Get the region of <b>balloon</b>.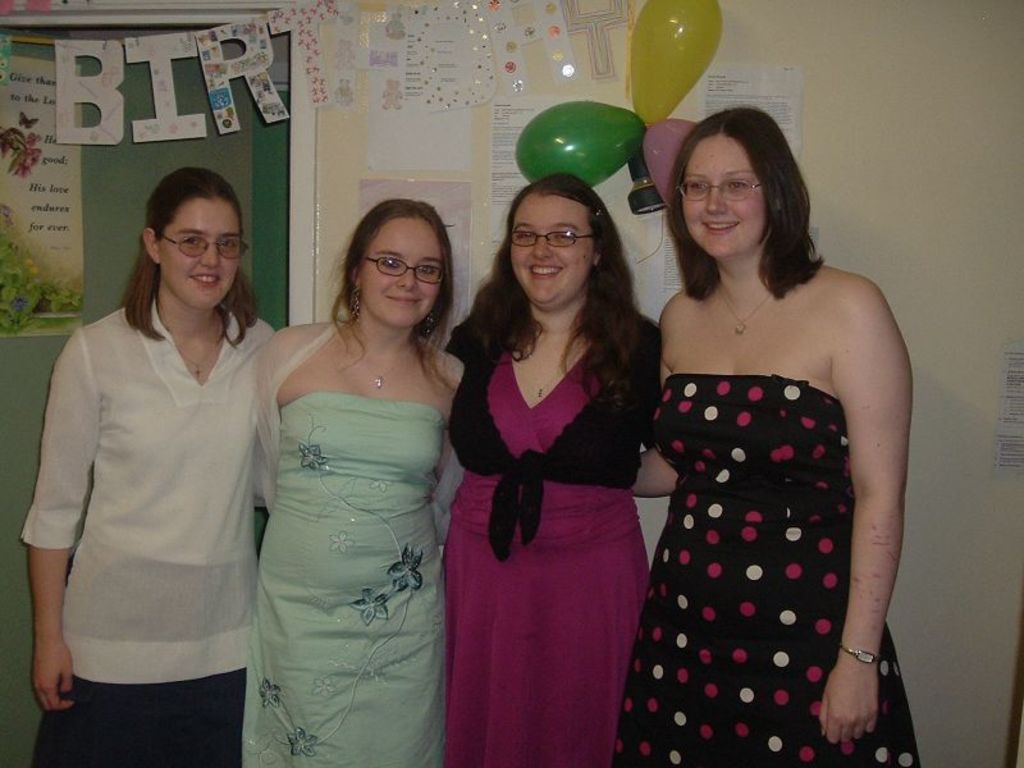
Rect(641, 114, 696, 206).
